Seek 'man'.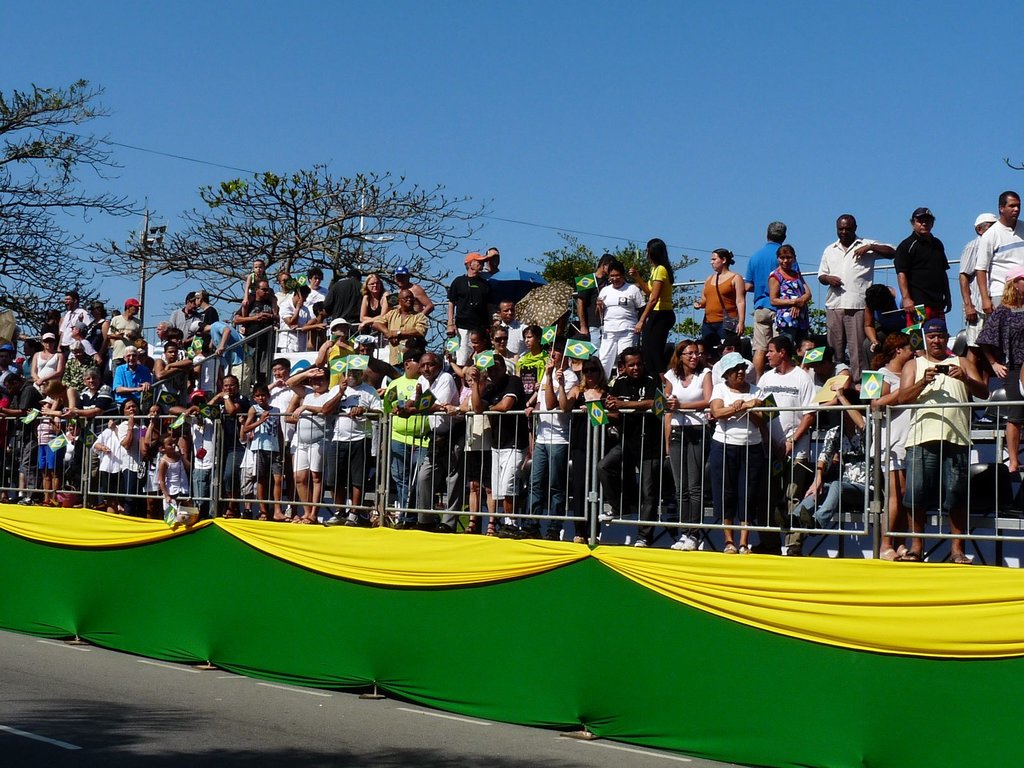
x1=317 y1=367 x2=382 y2=527.
